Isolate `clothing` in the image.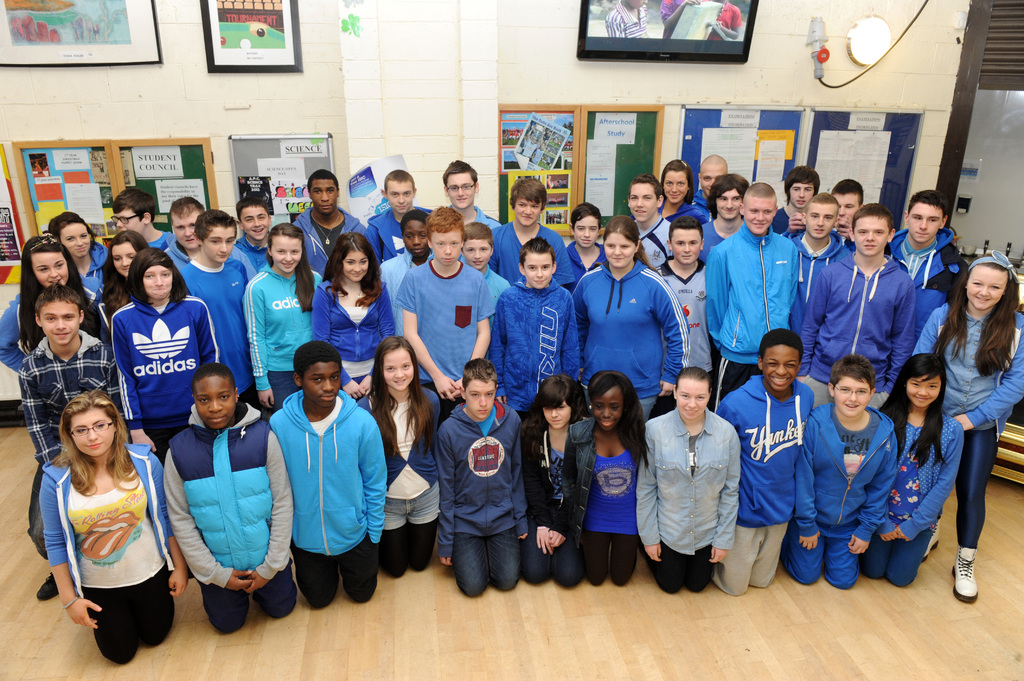
Isolated region: <region>860, 408, 970, 587</region>.
